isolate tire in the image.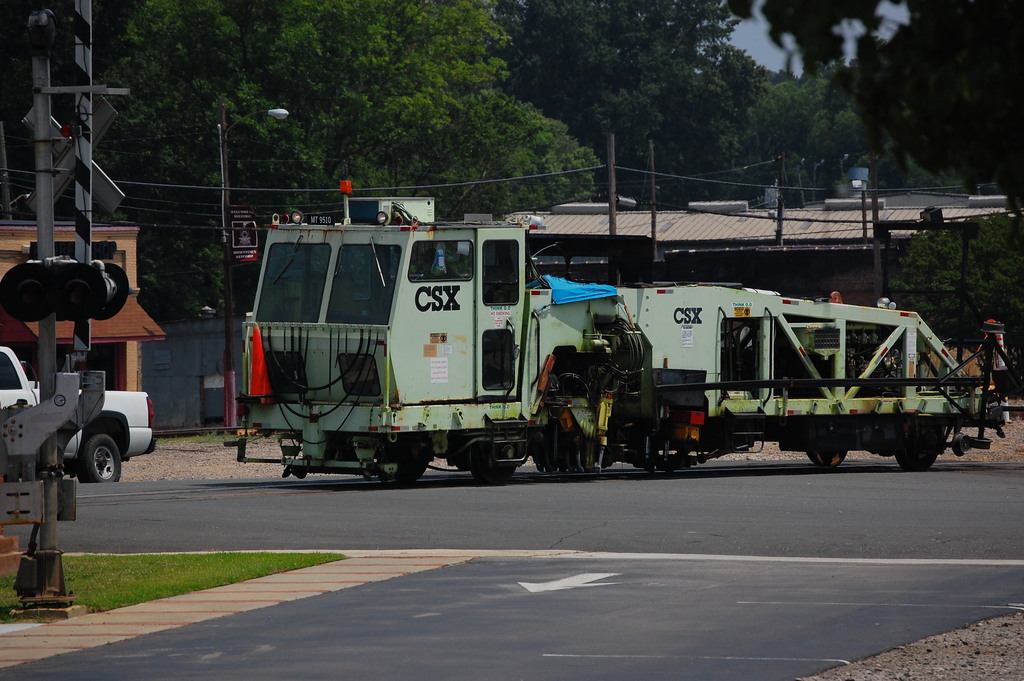
Isolated region: <box>897,455,939,472</box>.
